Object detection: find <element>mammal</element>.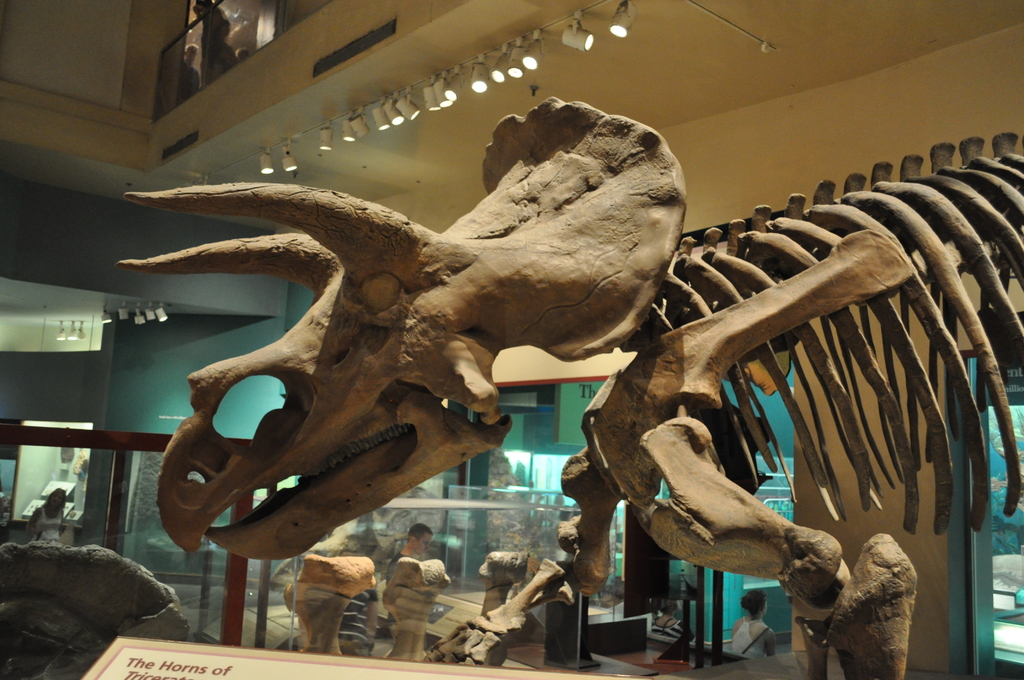
select_region(384, 519, 432, 584).
